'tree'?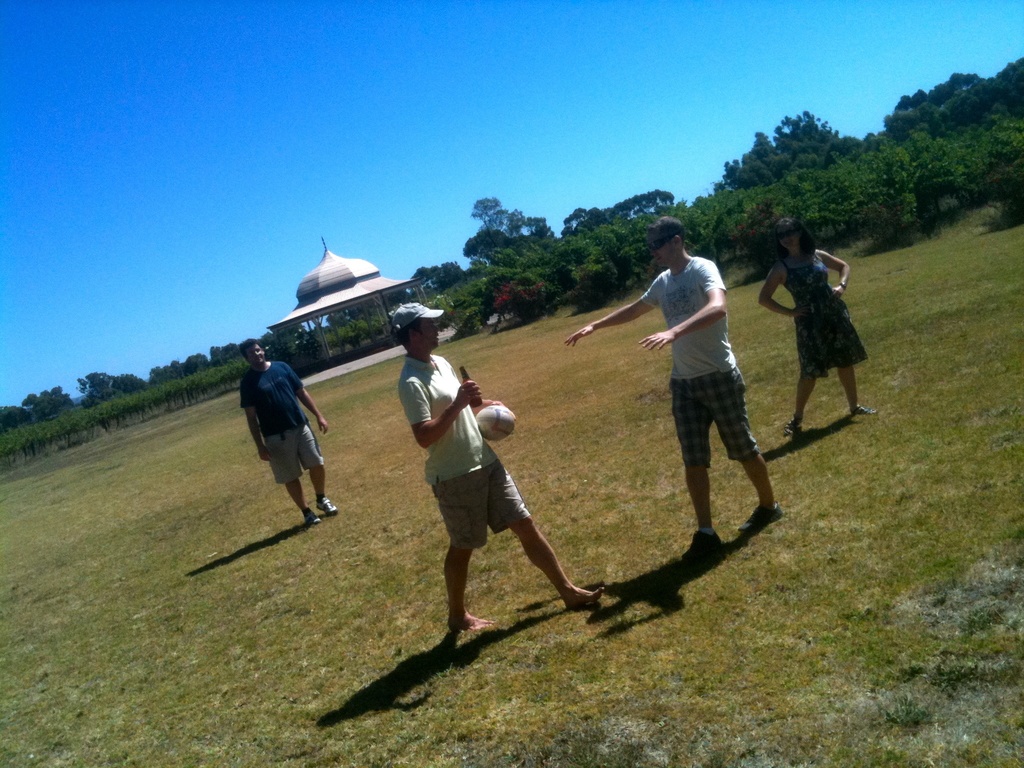
67 364 147 422
